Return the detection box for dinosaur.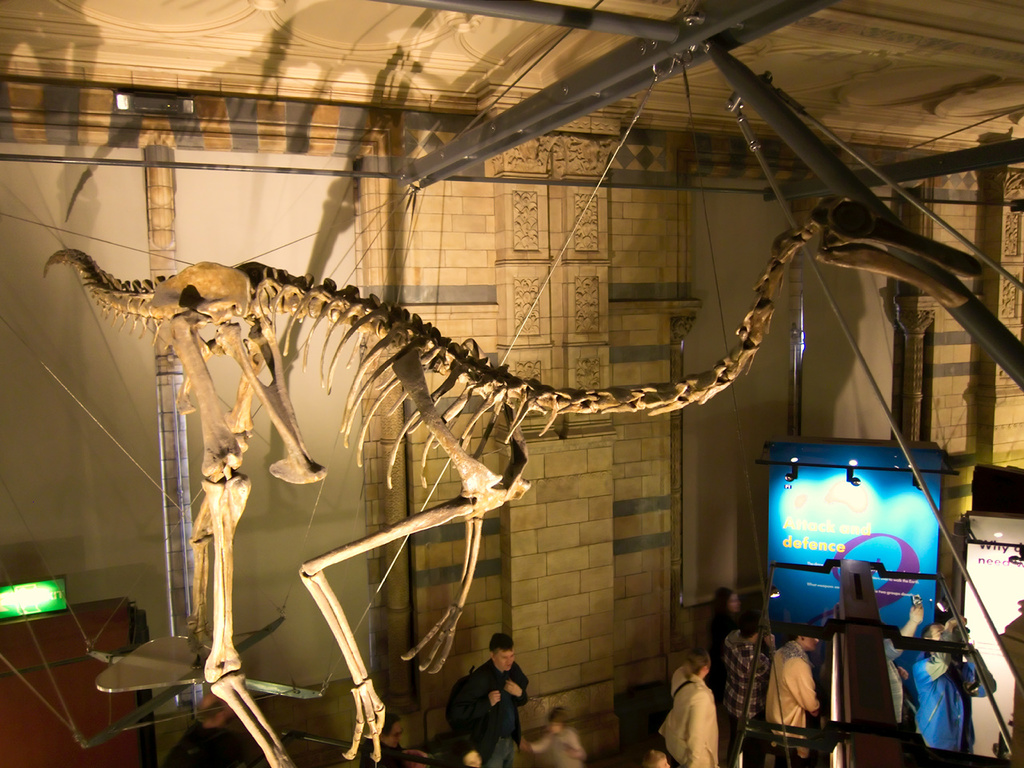
pyautogui.locateOnScreen(46, 206, 830, 767).
